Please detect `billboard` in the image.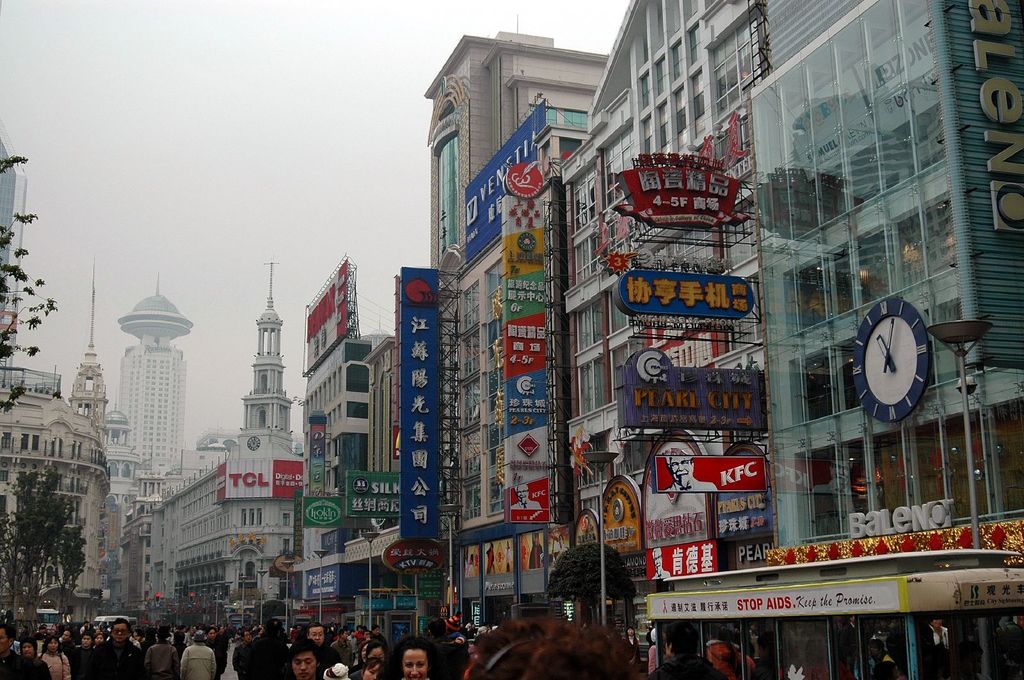
crop(610, 152, 745, 235).
